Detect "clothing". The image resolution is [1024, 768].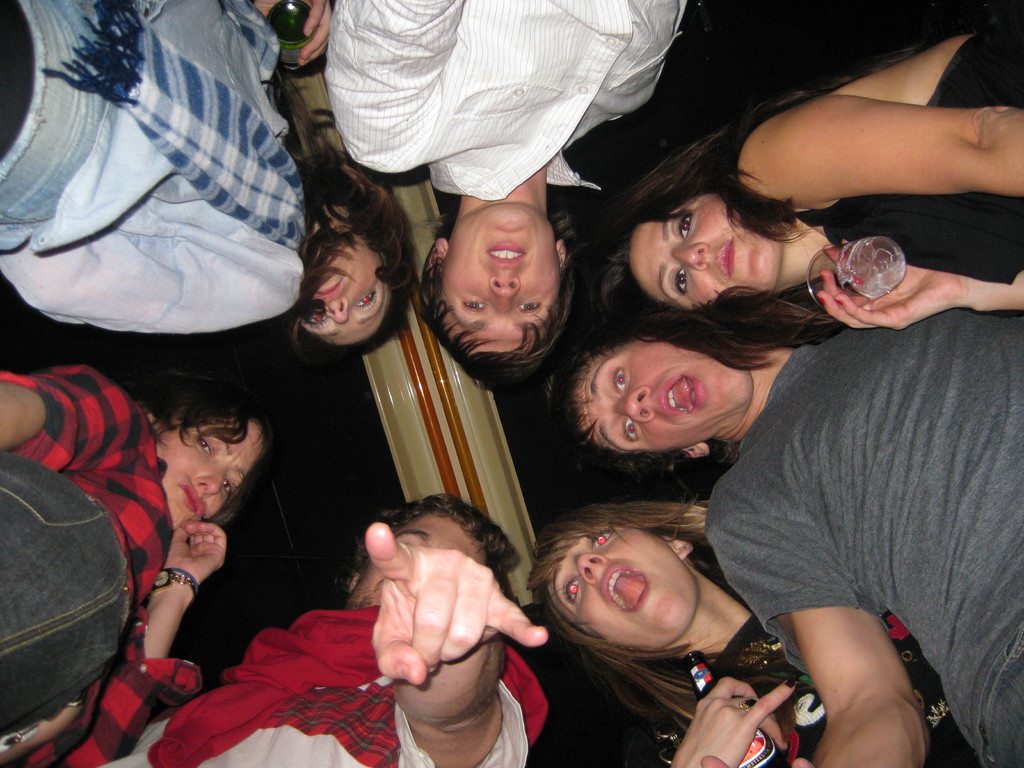
crop(316, 0, 710, 199).
